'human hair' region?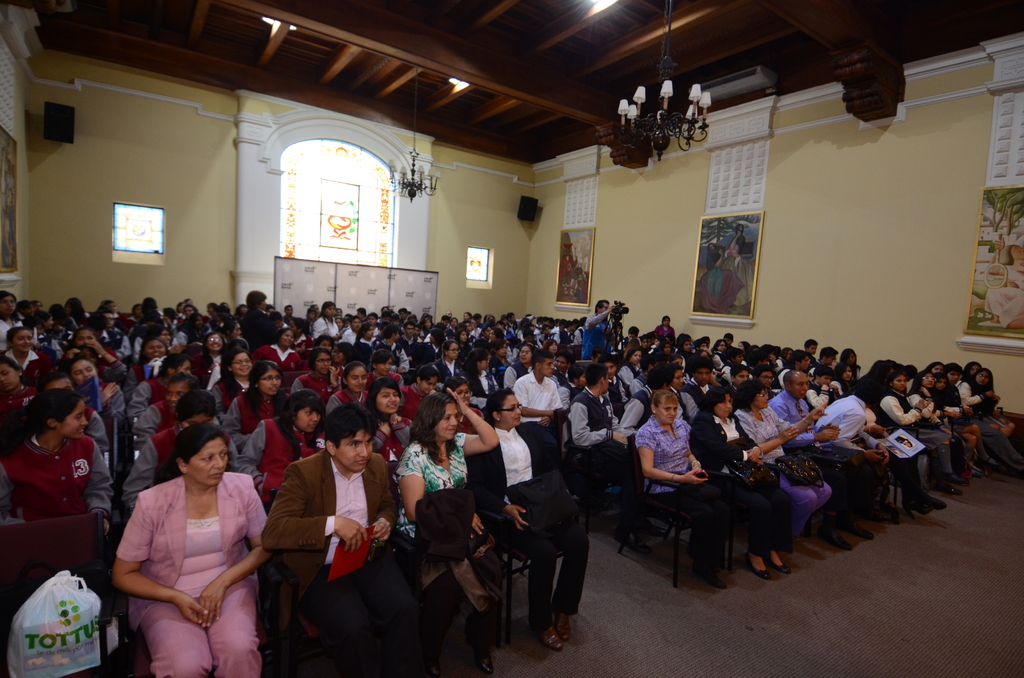
[left=731, top=363, right=747, bottom=378]
